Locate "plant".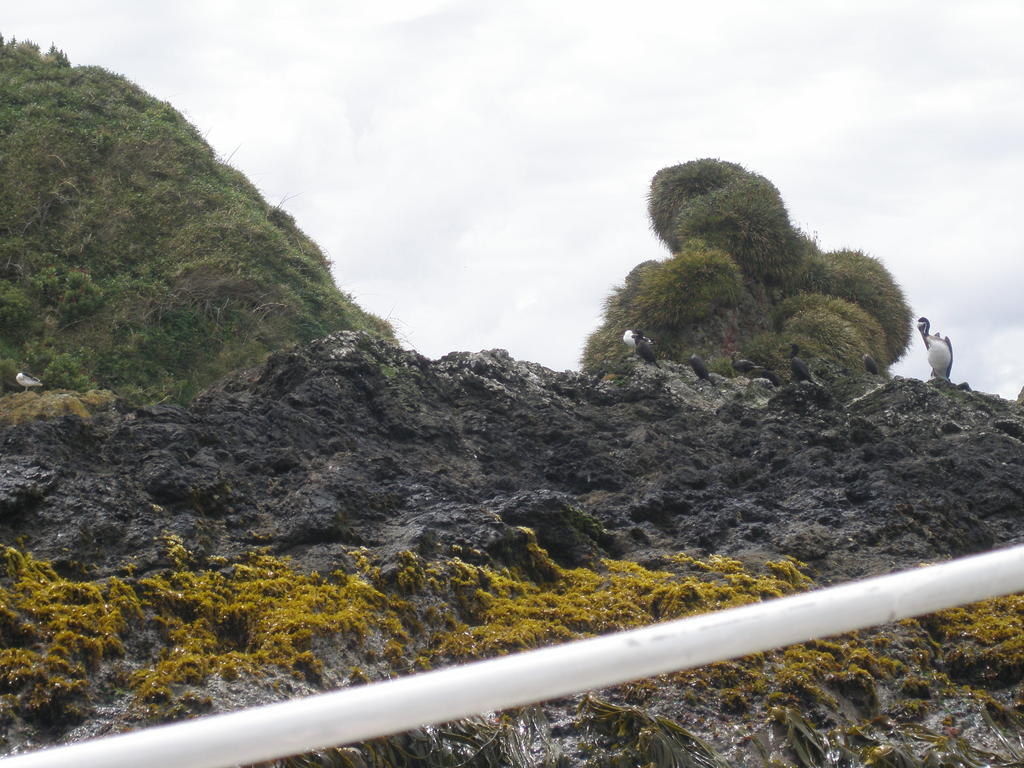
Bounding box: {"x1": 0, "y1": 26, "x2": 412, "y2": 438}.
